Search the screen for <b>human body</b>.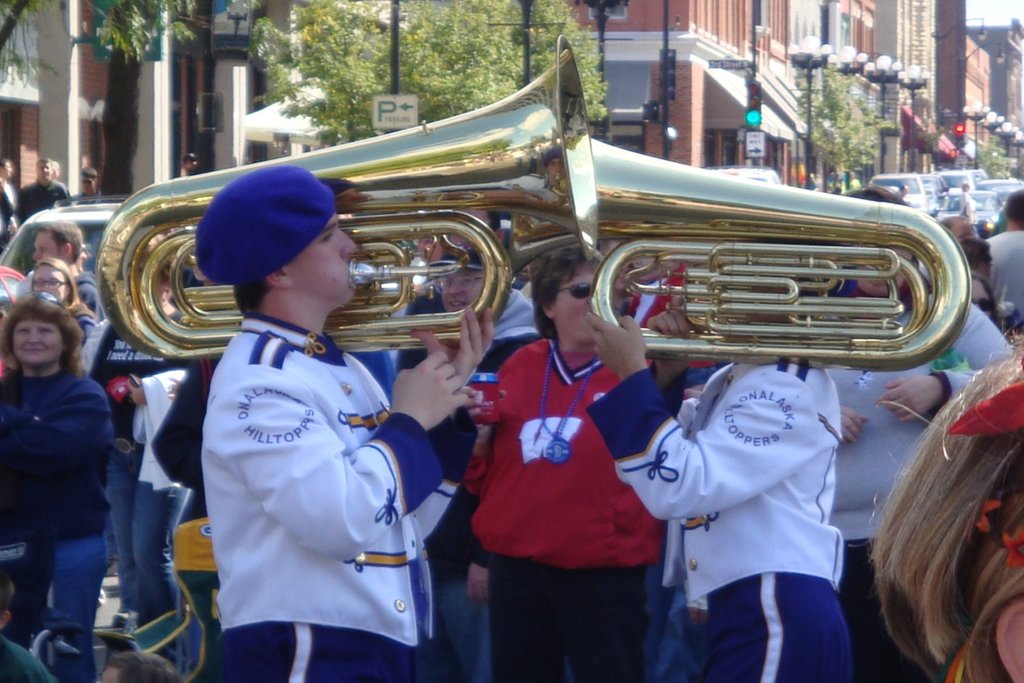
Found at select_region(192, 166, 463, 682).
